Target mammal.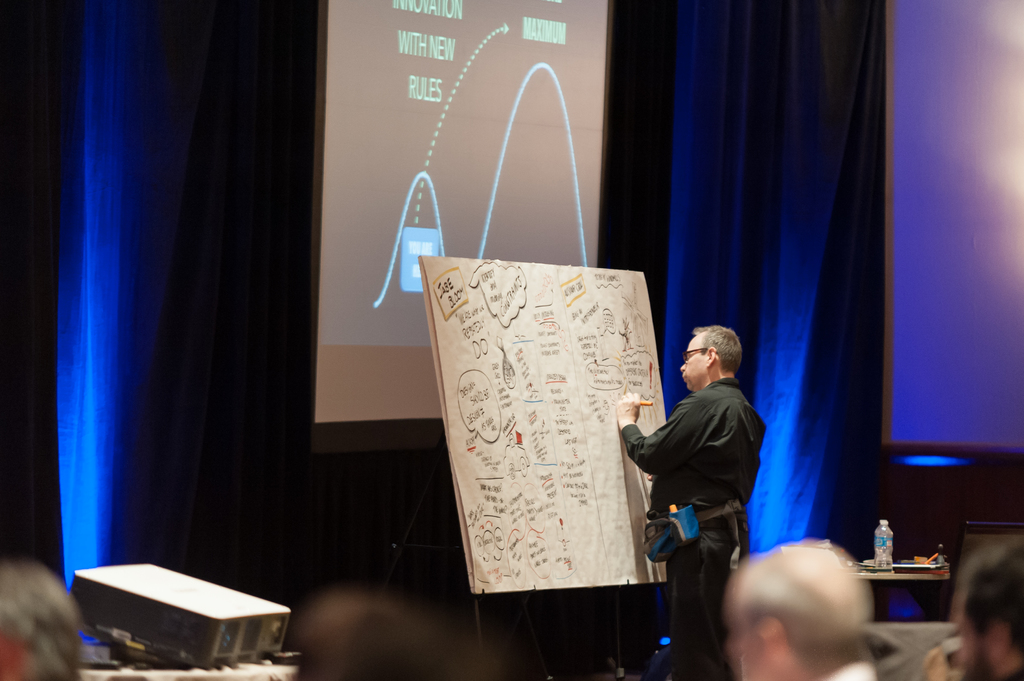
Target region: 0 558 83 680.
